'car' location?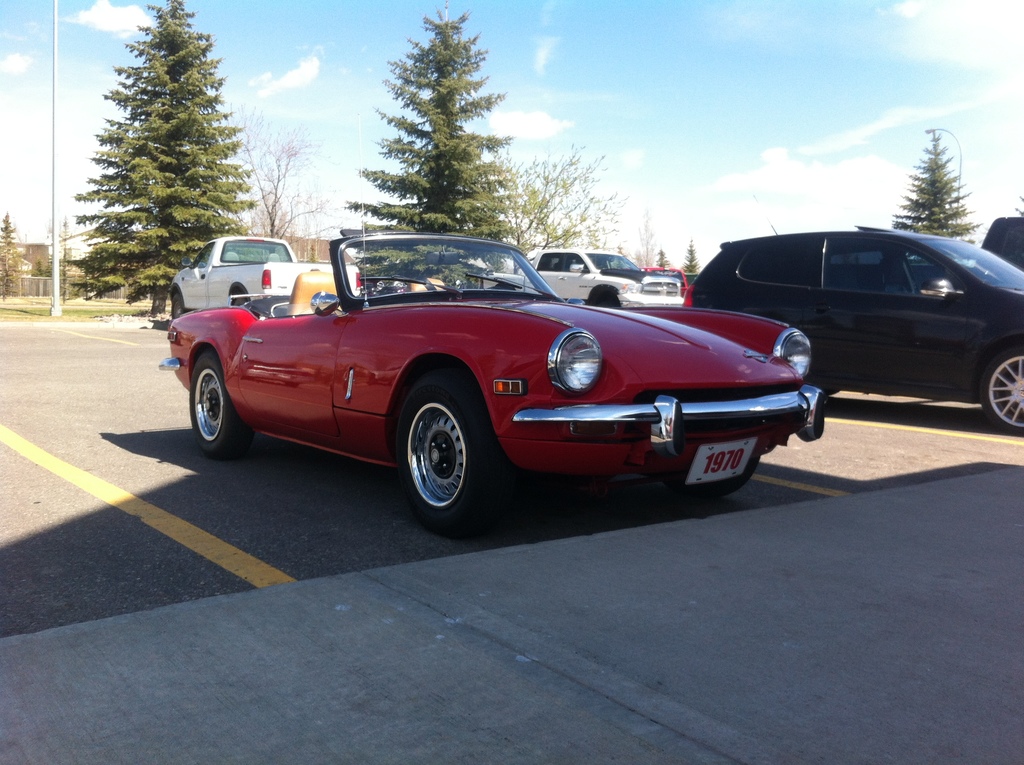
<region>159, 225, 827, 541</region>
